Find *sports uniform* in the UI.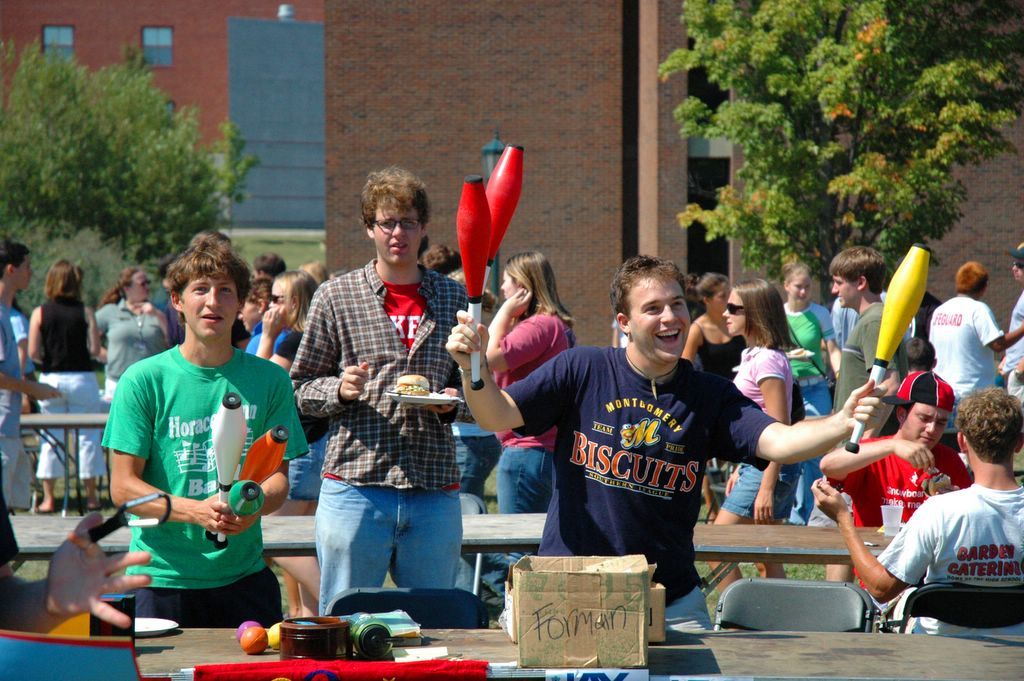
UI element at <bbox>92, 274, 301, 659</bbox>.
